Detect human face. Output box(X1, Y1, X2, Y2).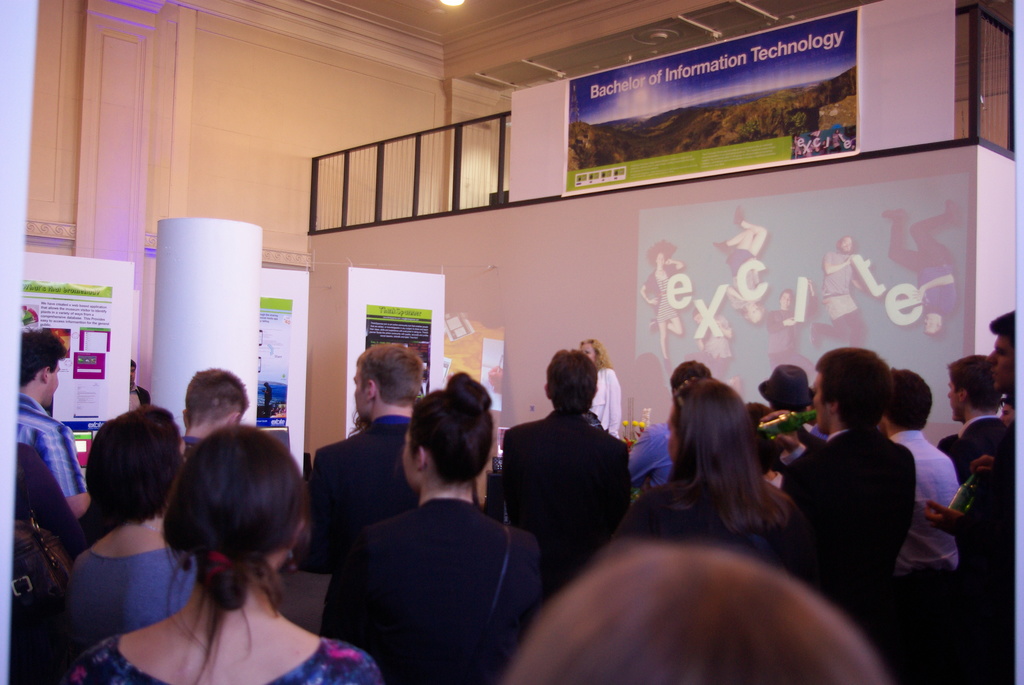
box(350, 365, 365, 416).
